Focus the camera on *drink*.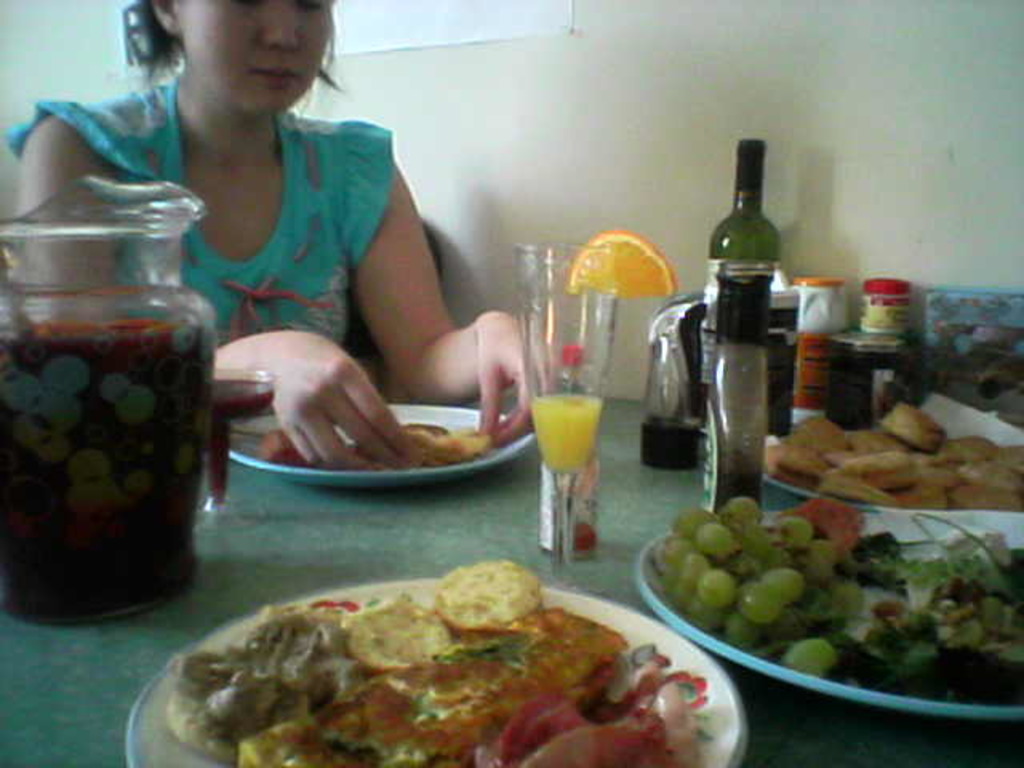
Focus region: select_region(0, 317, 213, 626).
